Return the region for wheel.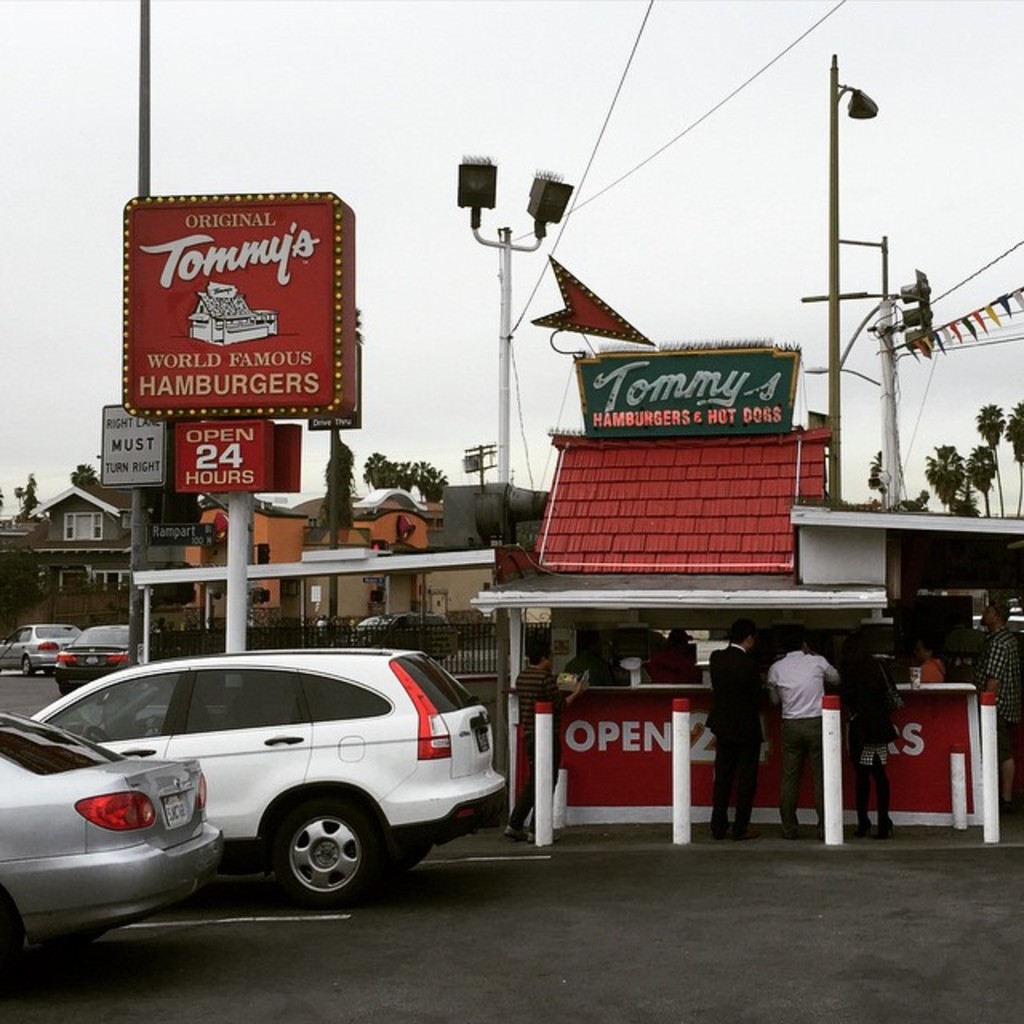
locate(240, 826, 371, 915).
